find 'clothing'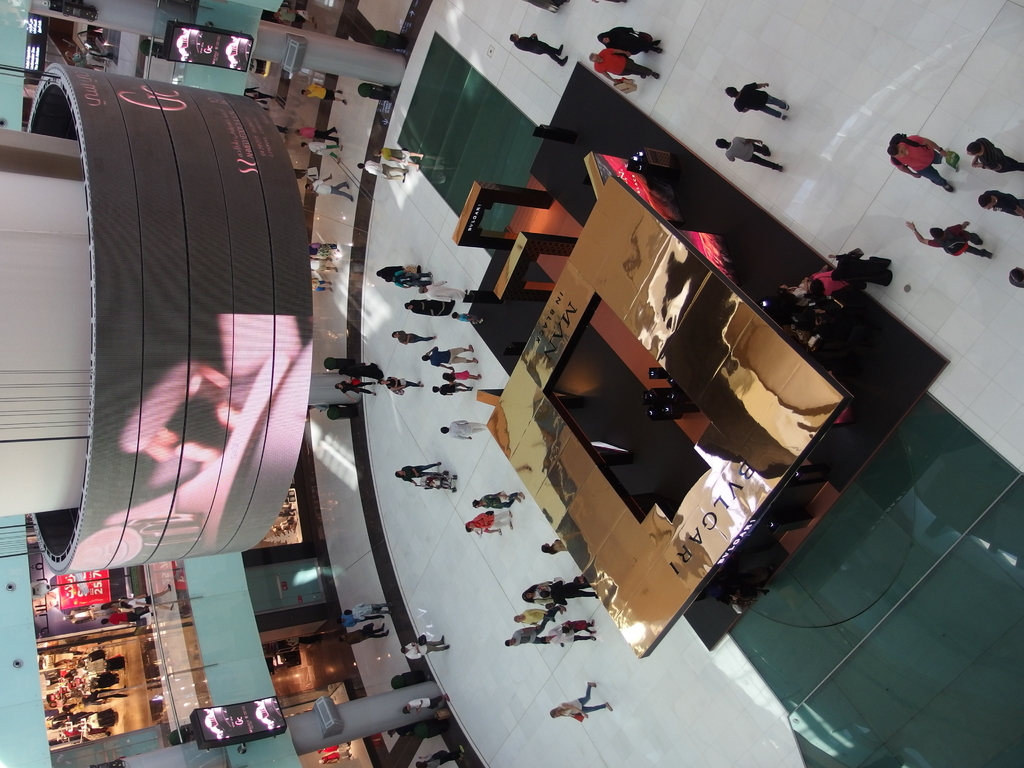
pyautogui.locateOnScreen(563, 618, 593, 632)
